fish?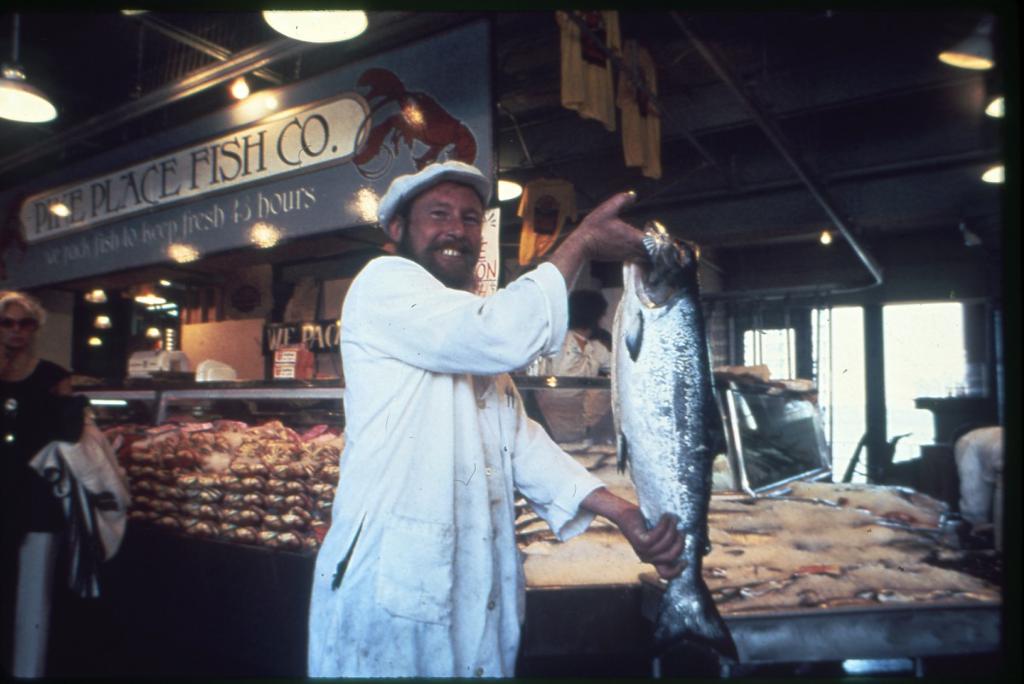
bbox=(590, 225, 752, 621)
